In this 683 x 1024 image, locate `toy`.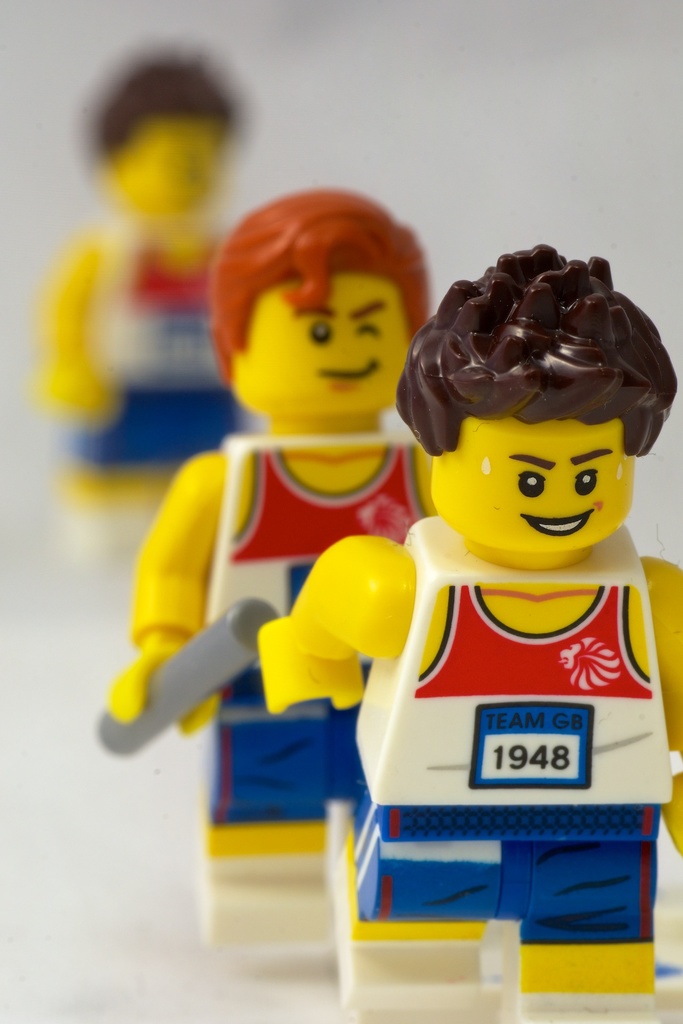
Bounding box: crop(267, 243, 682, 991).
